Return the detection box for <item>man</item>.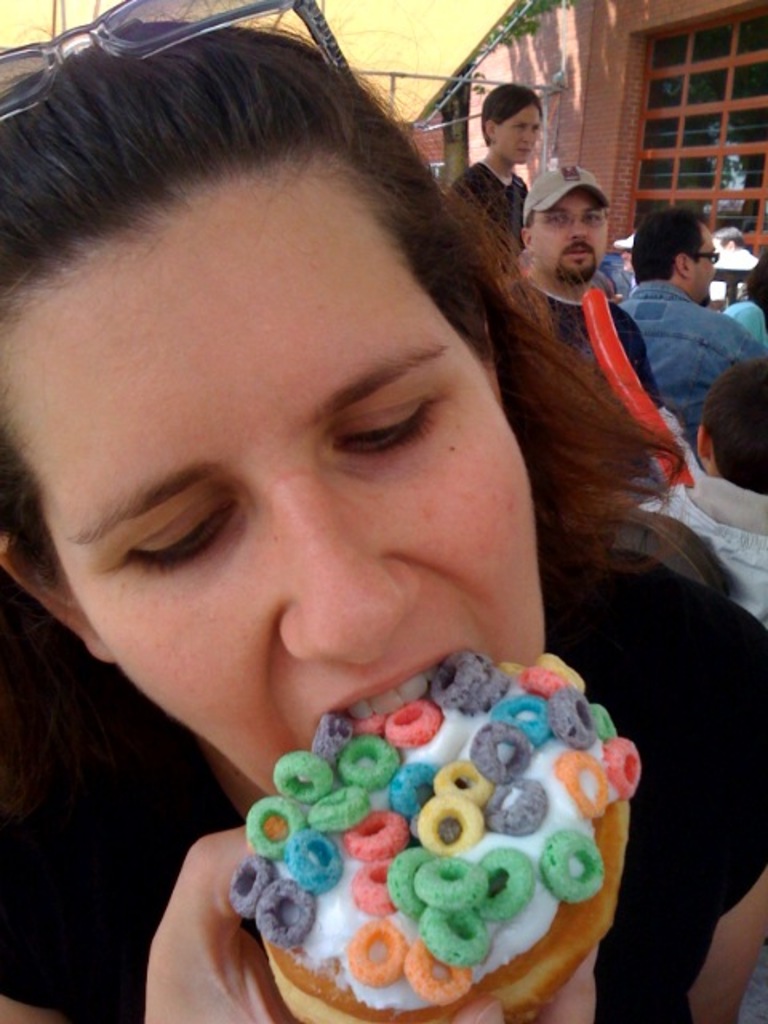
<bbox>506, 155, 685, 509</bbox>.
